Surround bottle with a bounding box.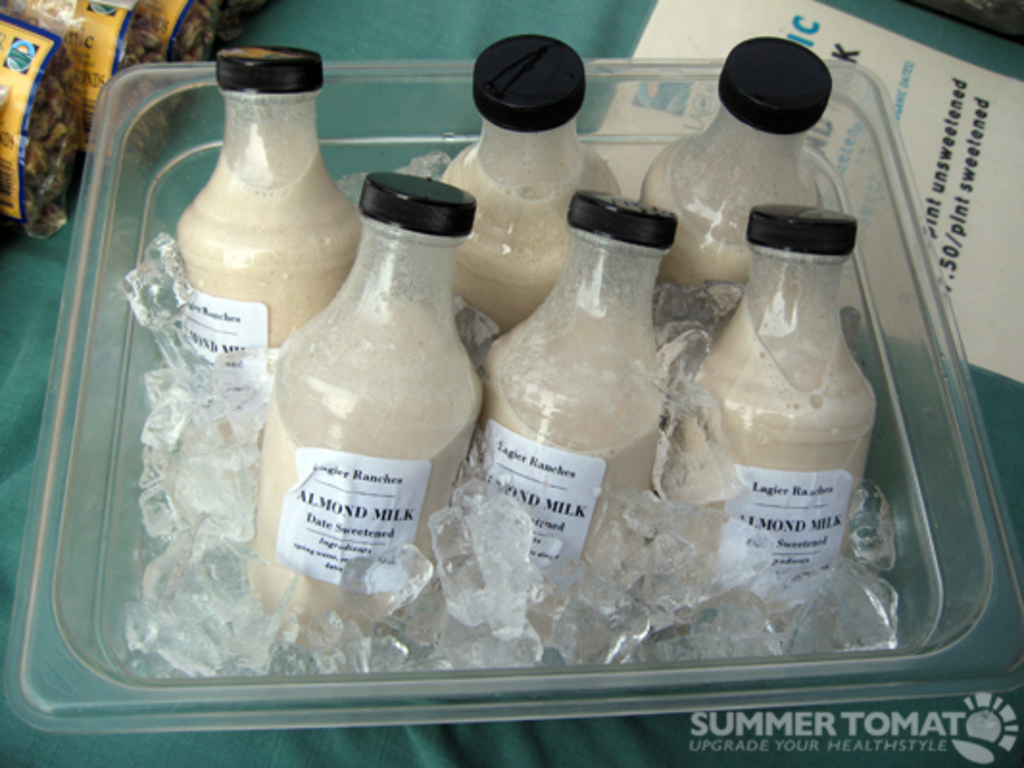
l=261, t=165, r=465, b=616.
